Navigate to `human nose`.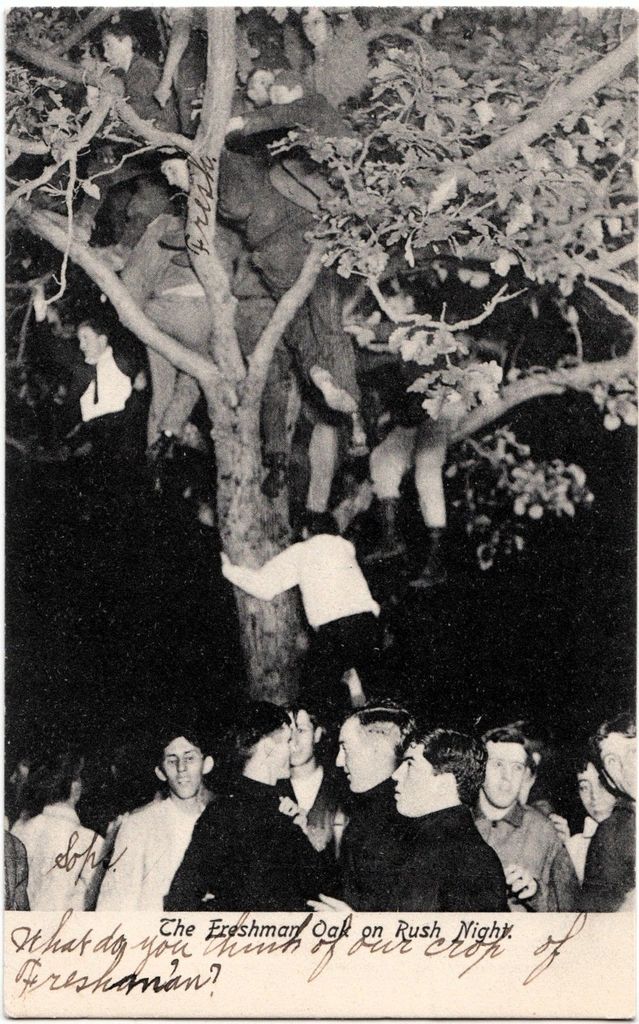
Navigation target: detection(5, 772, 15, 785).
